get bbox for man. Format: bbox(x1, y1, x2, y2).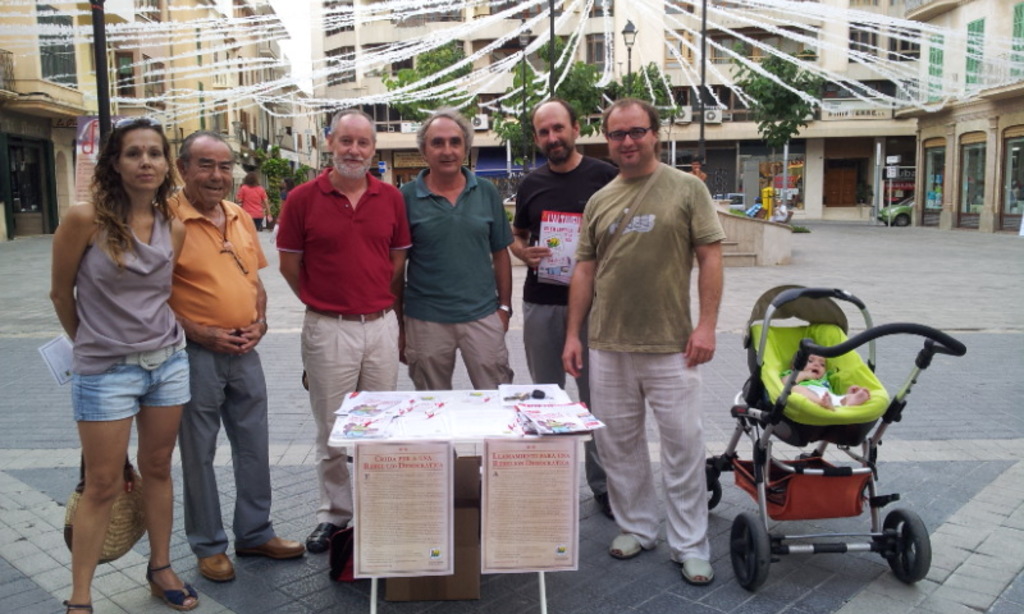
bbox(564, 93, 726, 572).
